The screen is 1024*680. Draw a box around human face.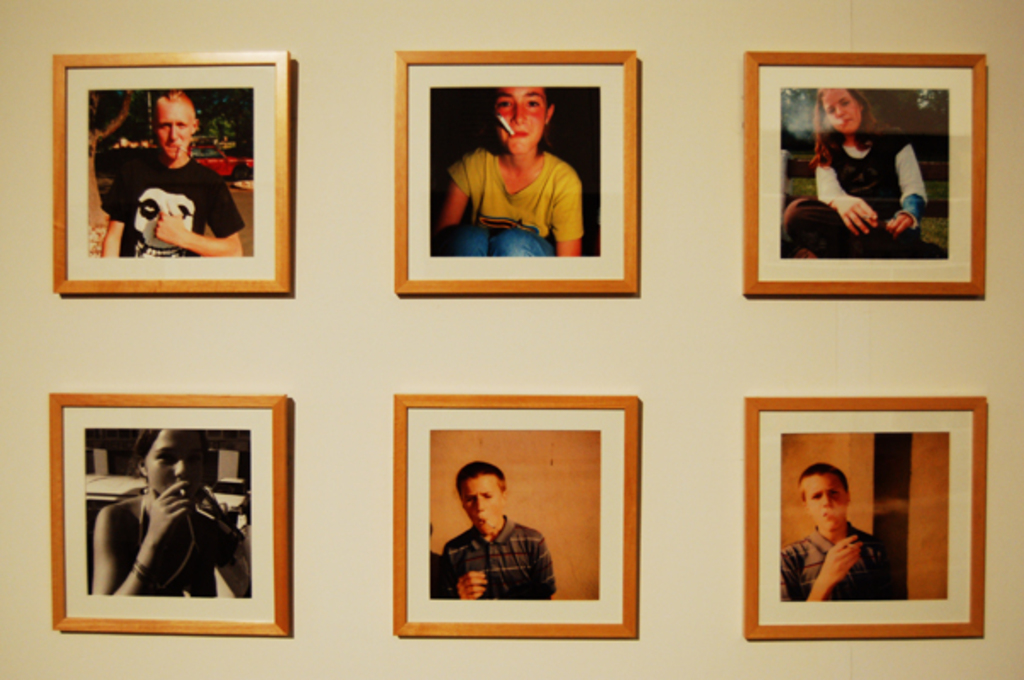
(822, 88, 862, 138).
